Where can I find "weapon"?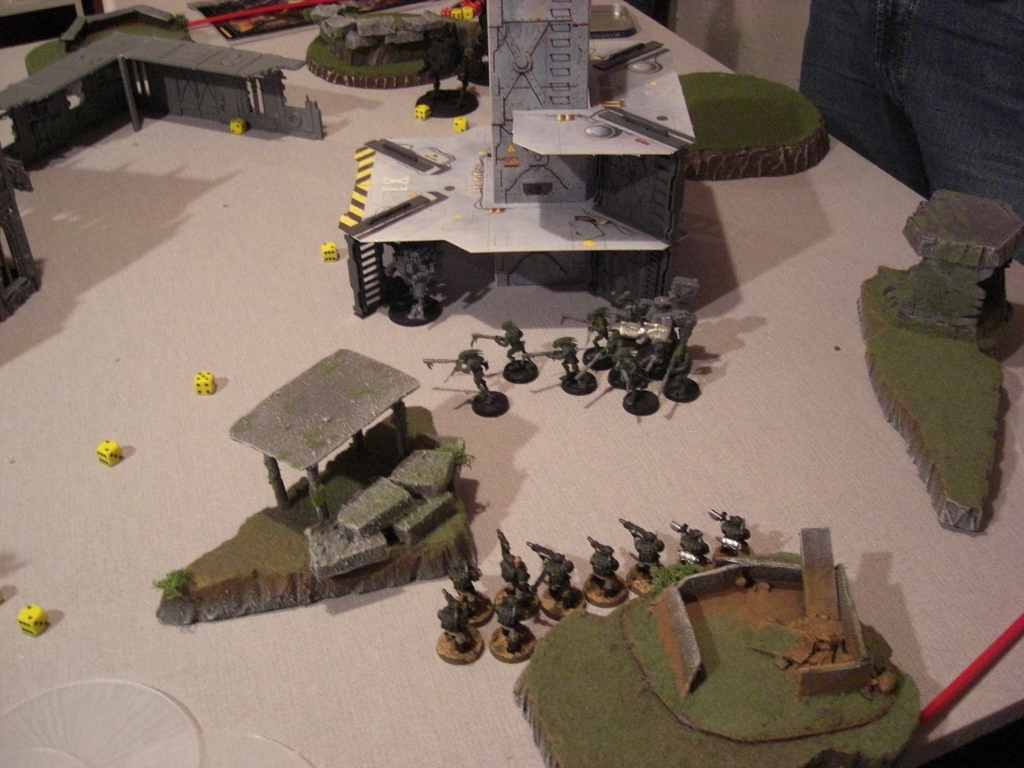
You can find it at [422, 361, 464, 383].
